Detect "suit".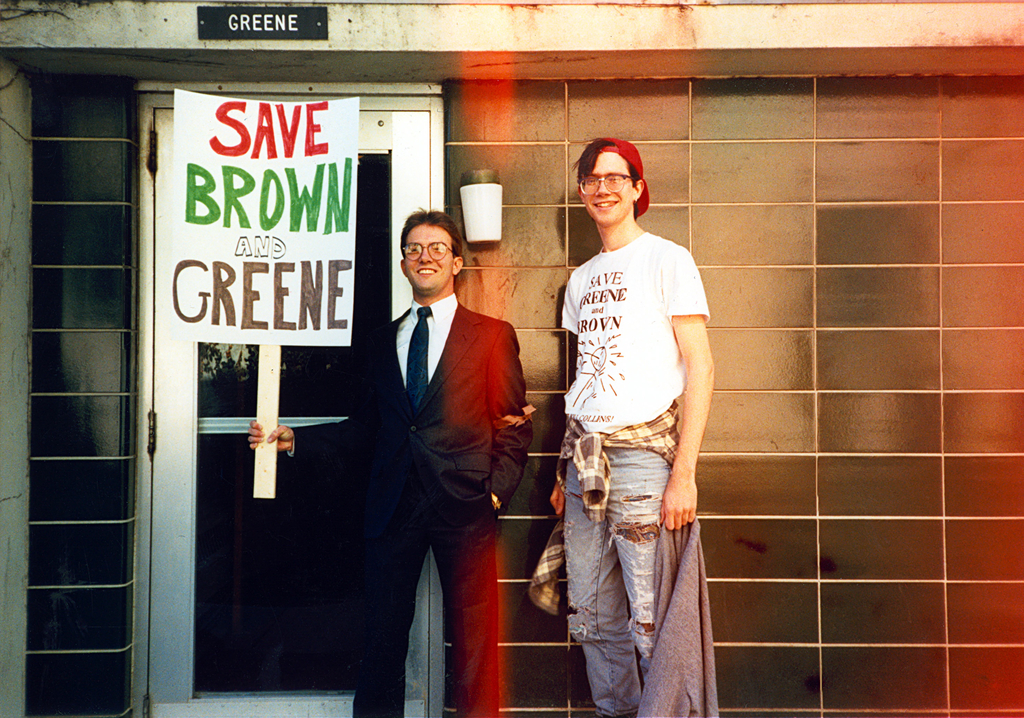
Detected at [358, 176, 538, 683].
